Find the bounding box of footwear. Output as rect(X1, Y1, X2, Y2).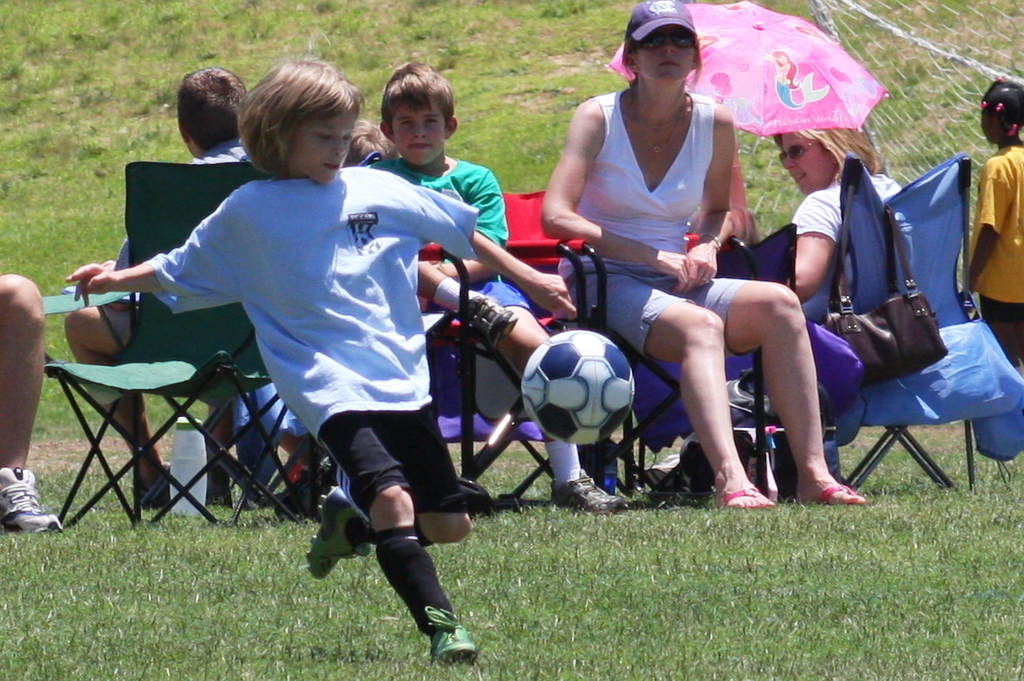
rect(550, 469, 624, 507).
